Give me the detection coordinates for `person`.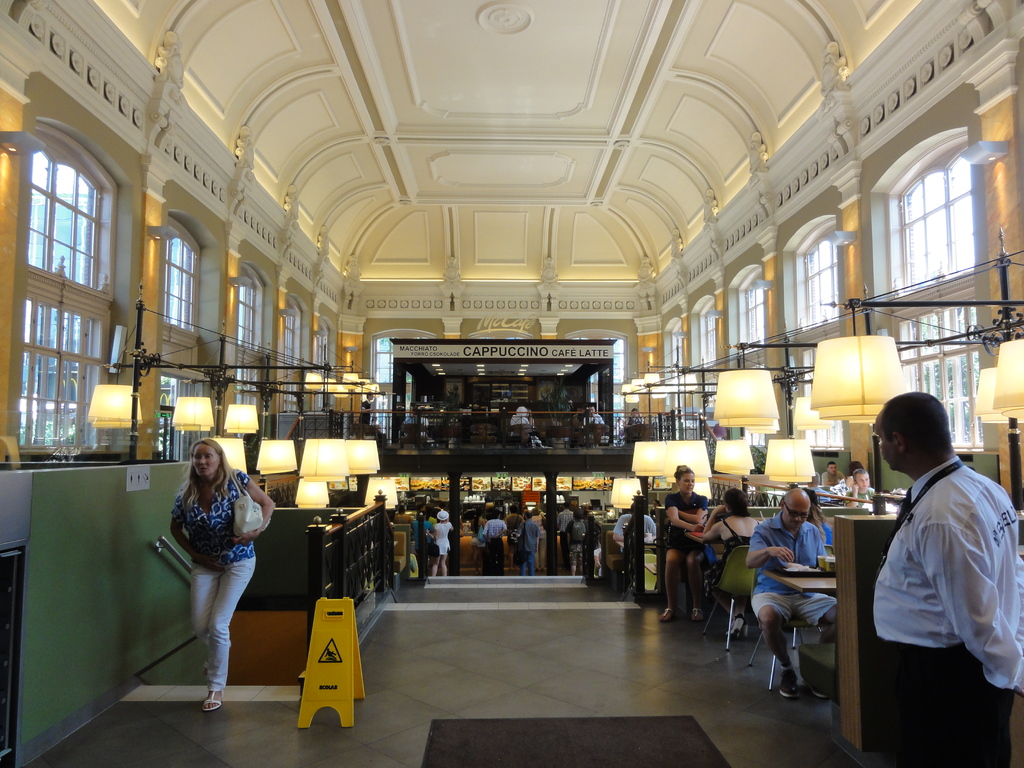
rect(584, 403, 609, 423).
